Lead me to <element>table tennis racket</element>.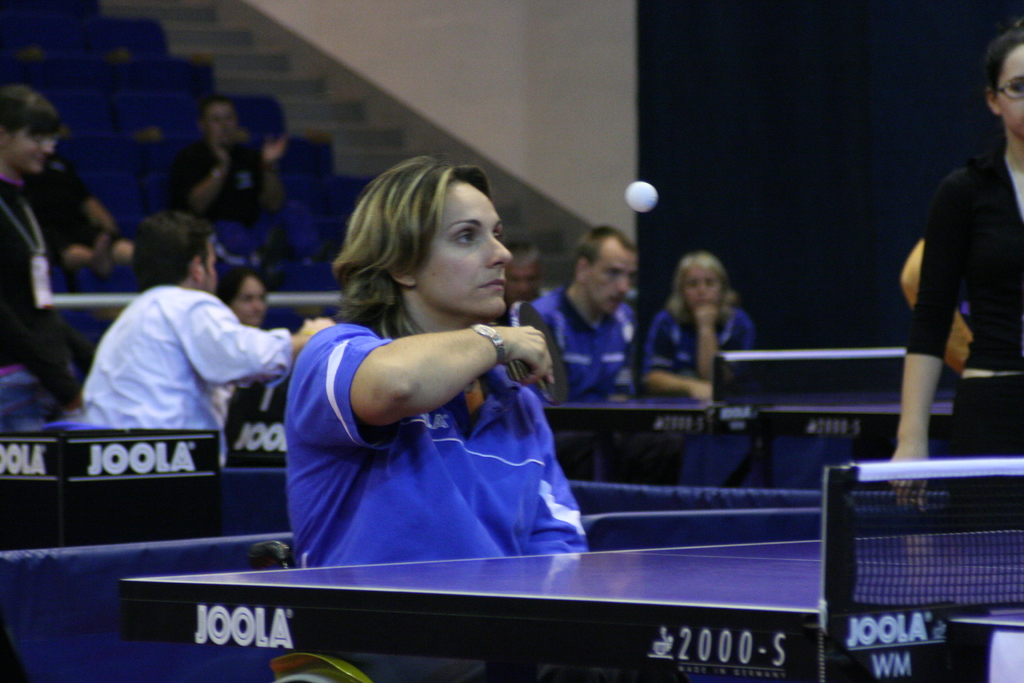
Lead to left=508, top=299, right=572, bottom=406.
